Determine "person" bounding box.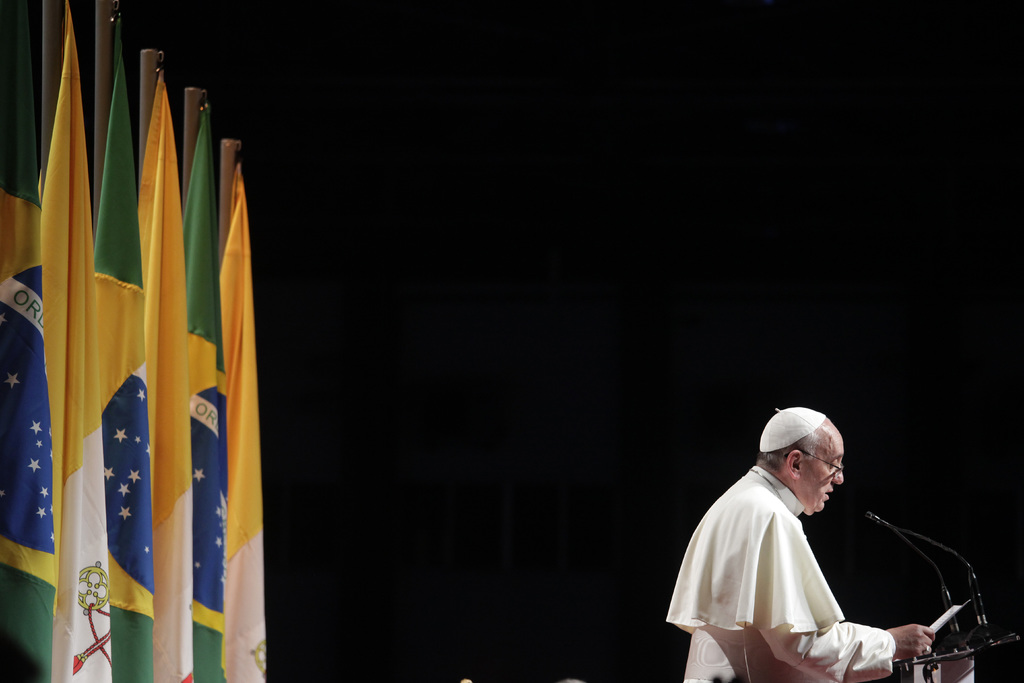
Determined: [x1=667, y1=411, x2=933, y2=682].
